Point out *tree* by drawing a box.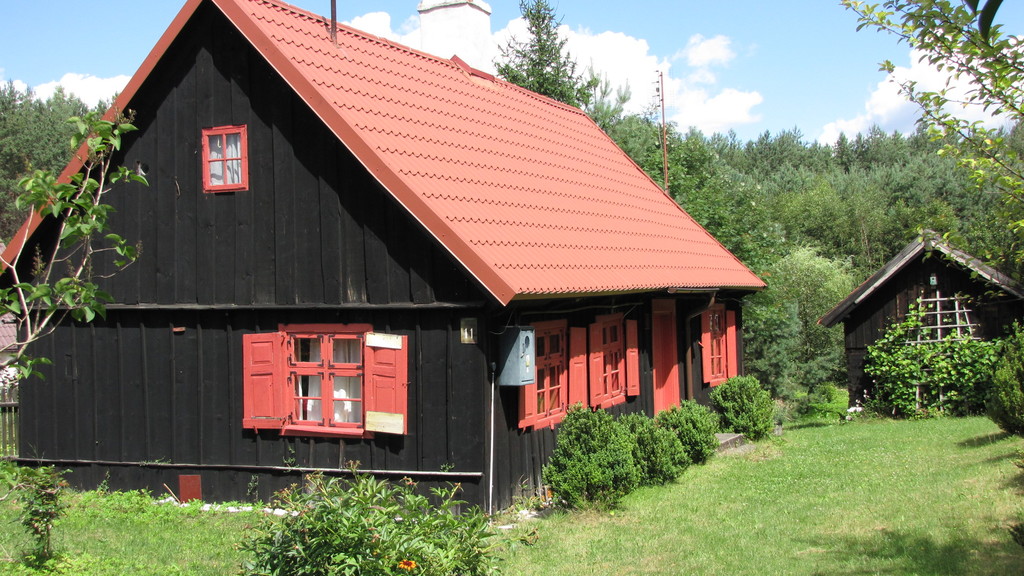
left=829, top=0, right=1023, bottom=205.
